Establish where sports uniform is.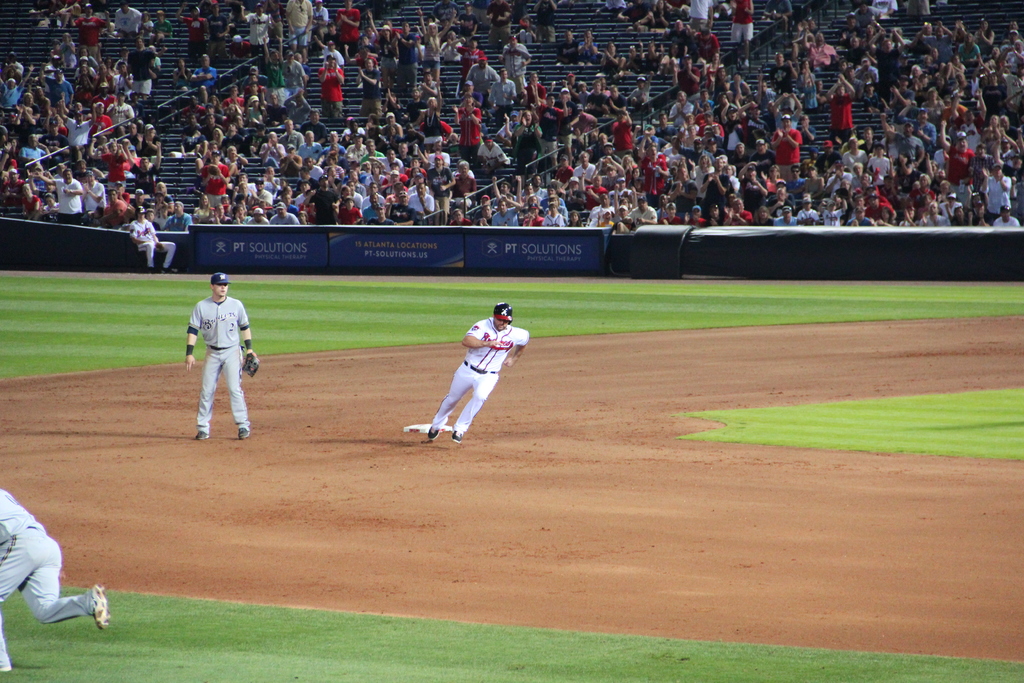
Established at 336/202/362/226.
